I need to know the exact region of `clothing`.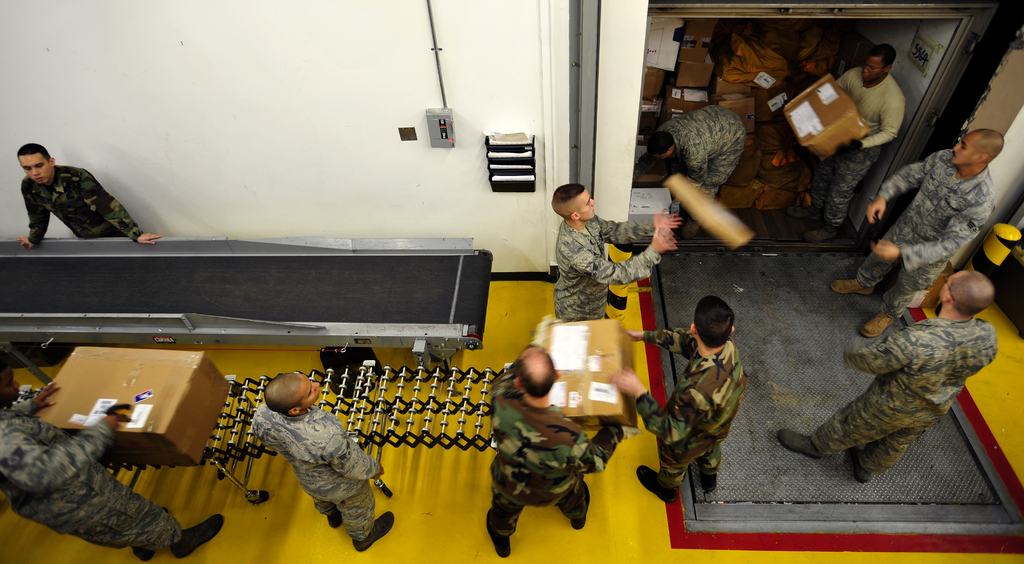
Region: bbox=[486, 367, 625, 549].
